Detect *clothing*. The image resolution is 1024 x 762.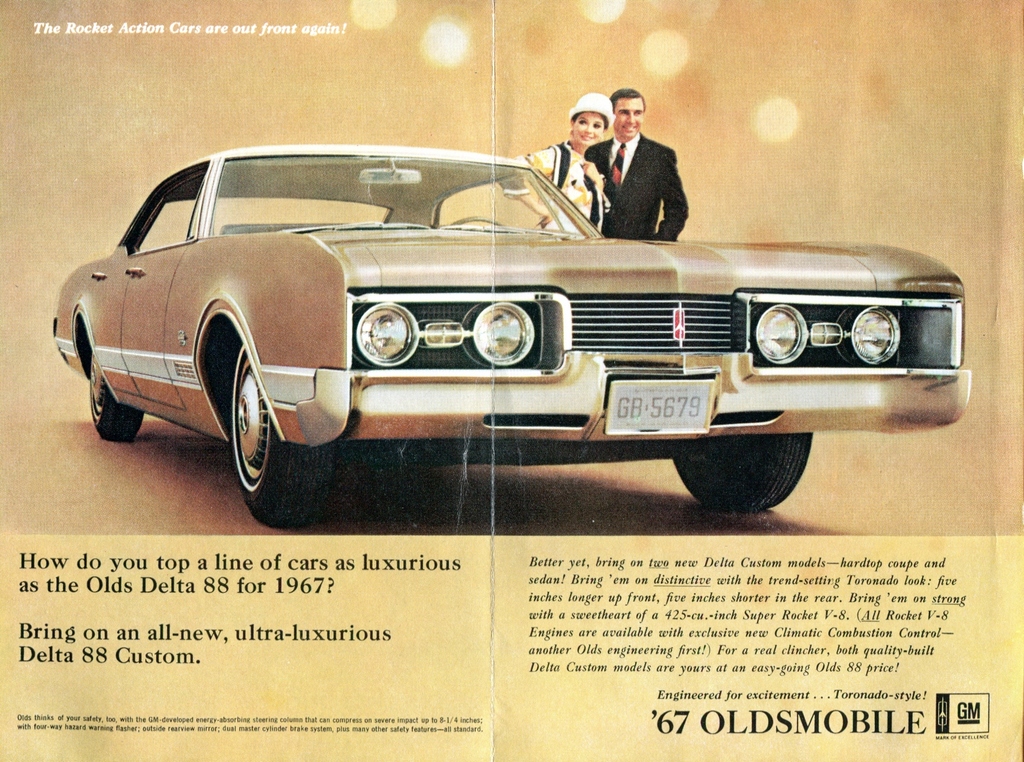
495,138,612,233.
